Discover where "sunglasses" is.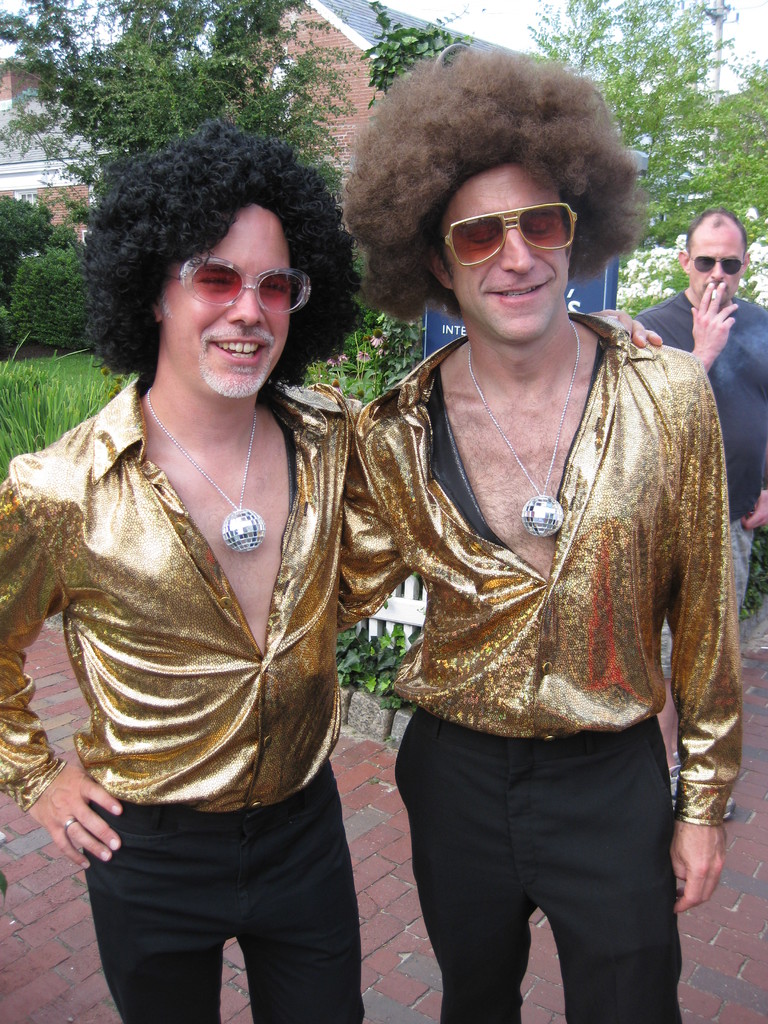
Discovered at BBox(439, 204, 580, 267).
